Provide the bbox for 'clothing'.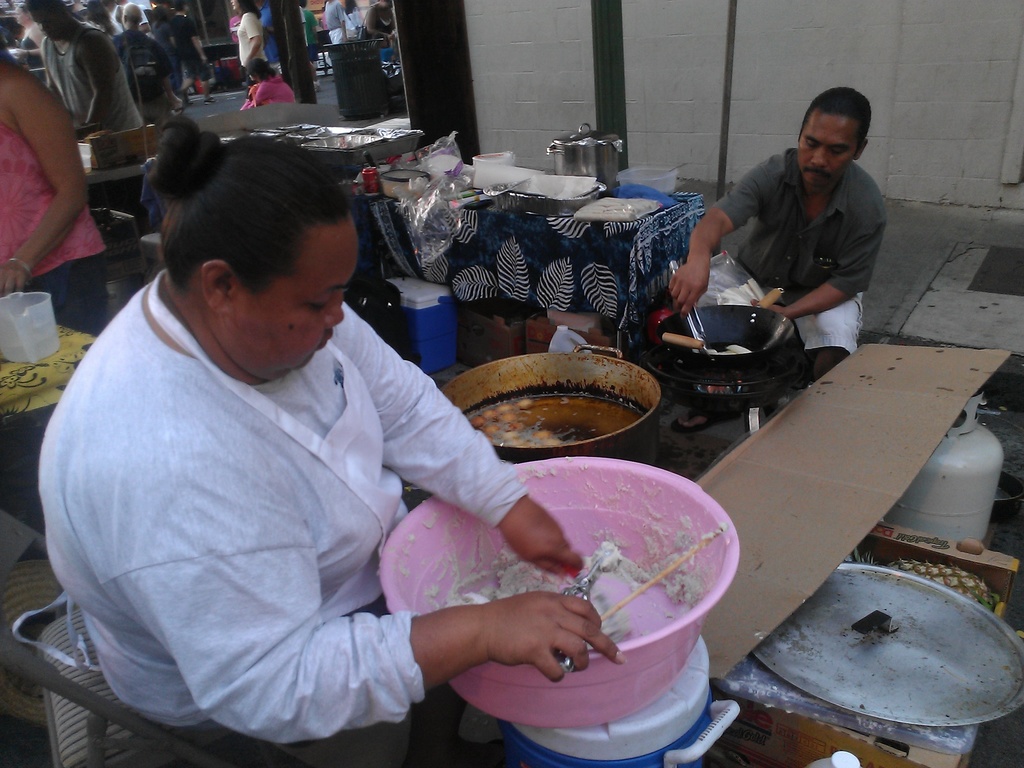
bbox(241, 70, 294, 108).
